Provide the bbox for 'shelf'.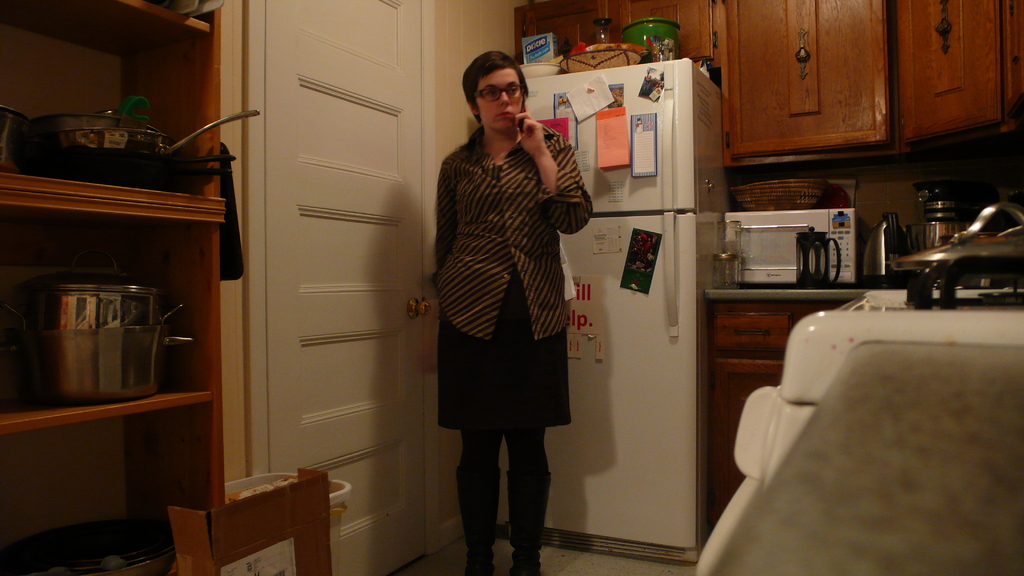
6:0:237:183.
